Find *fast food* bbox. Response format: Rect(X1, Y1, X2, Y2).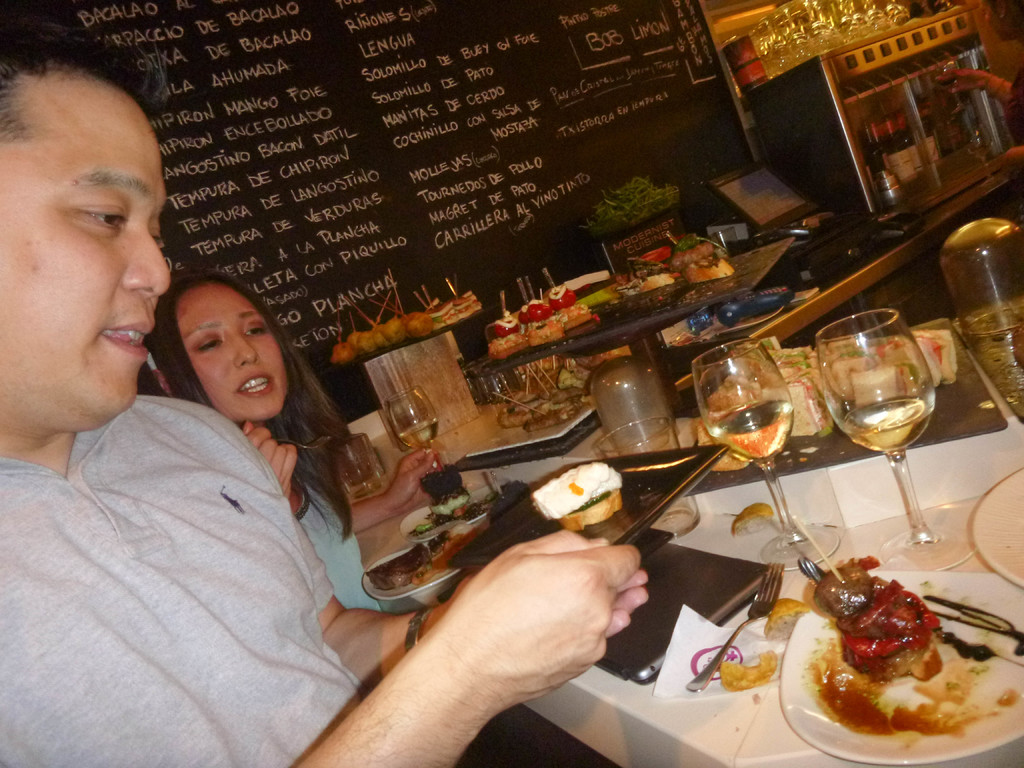
Rect(630, 251, 682, 292).
